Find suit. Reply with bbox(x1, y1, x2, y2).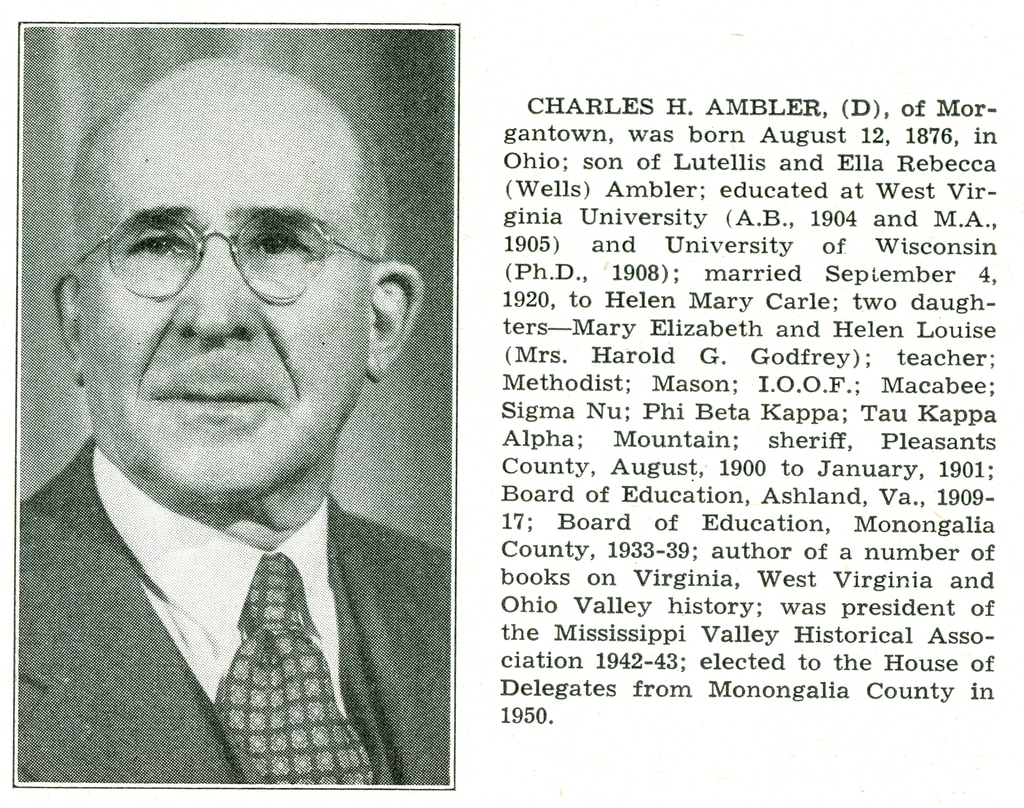
bbox(44, 382, 504, 805).
